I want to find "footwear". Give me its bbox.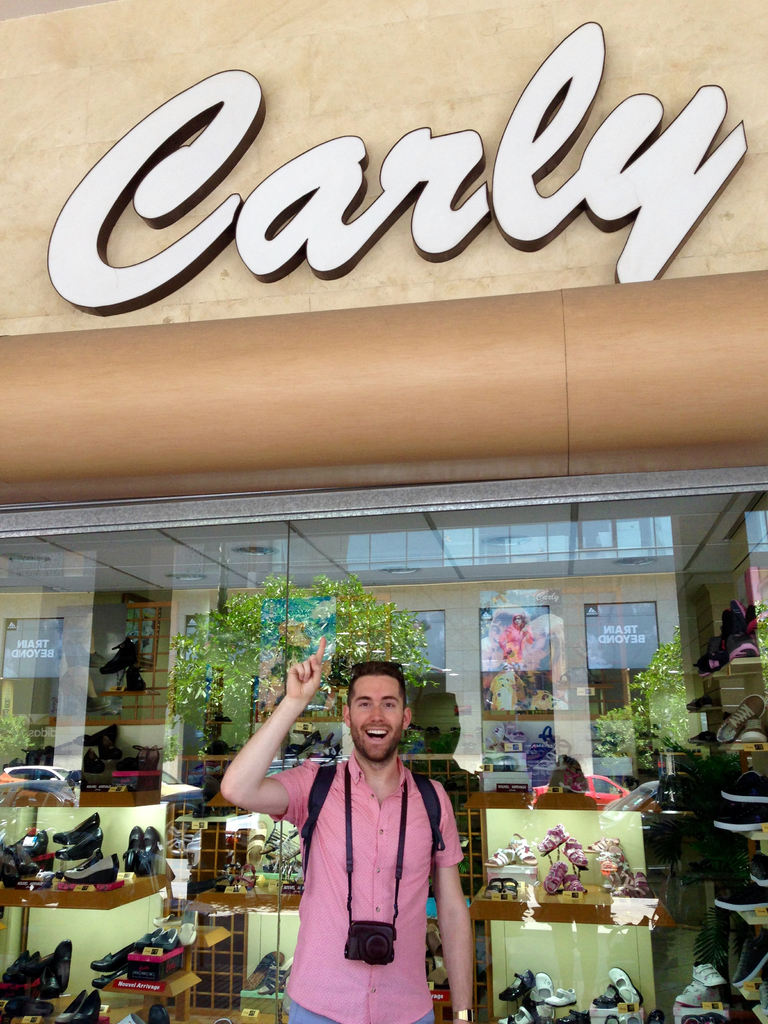
[100,737,124,763].
